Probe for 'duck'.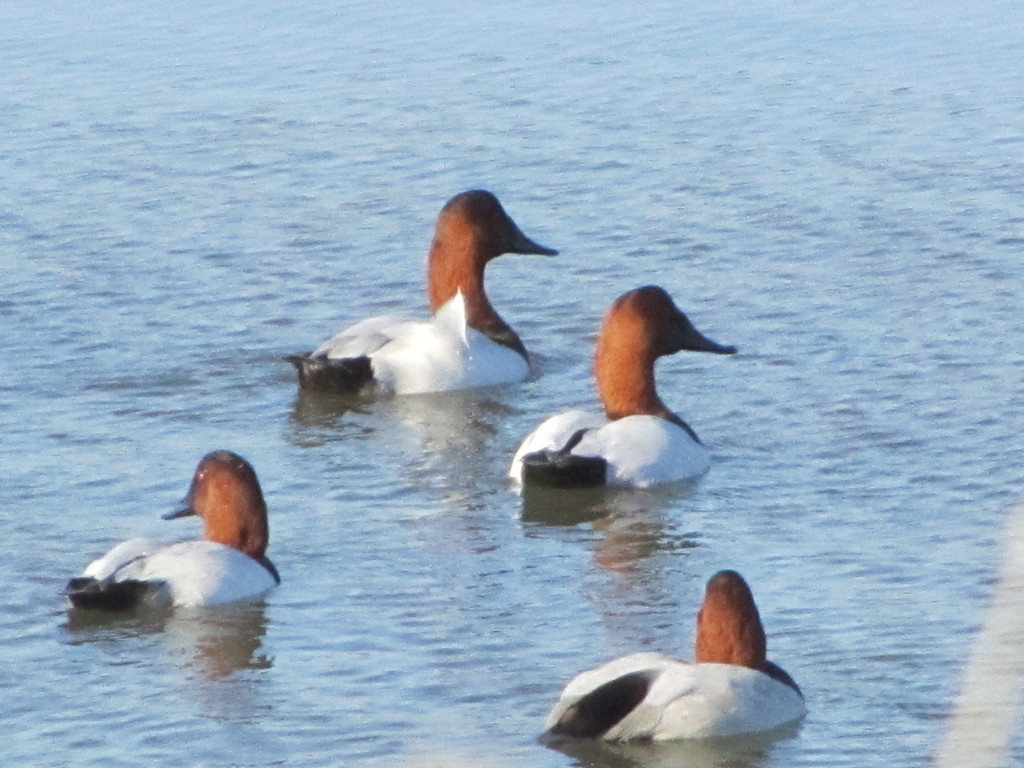
Probe result: [left=282, top=188, right=556, bottom=399].
